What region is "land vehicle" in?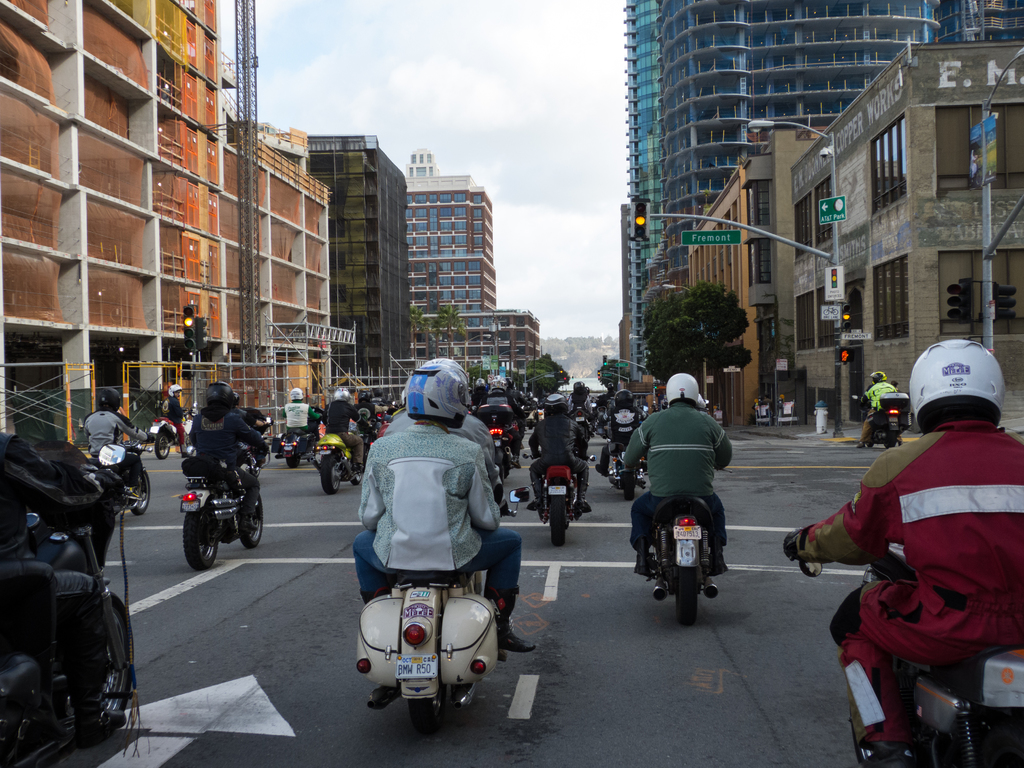
Rect(572, 402, 598, 445).
